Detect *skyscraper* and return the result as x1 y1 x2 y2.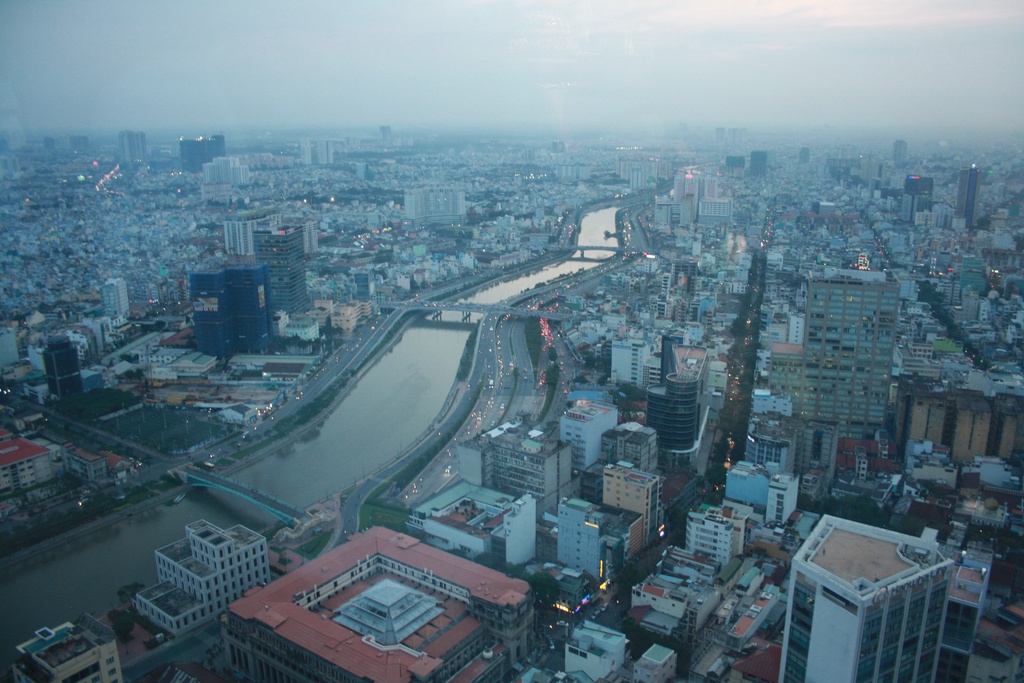
628 535 732 639.
